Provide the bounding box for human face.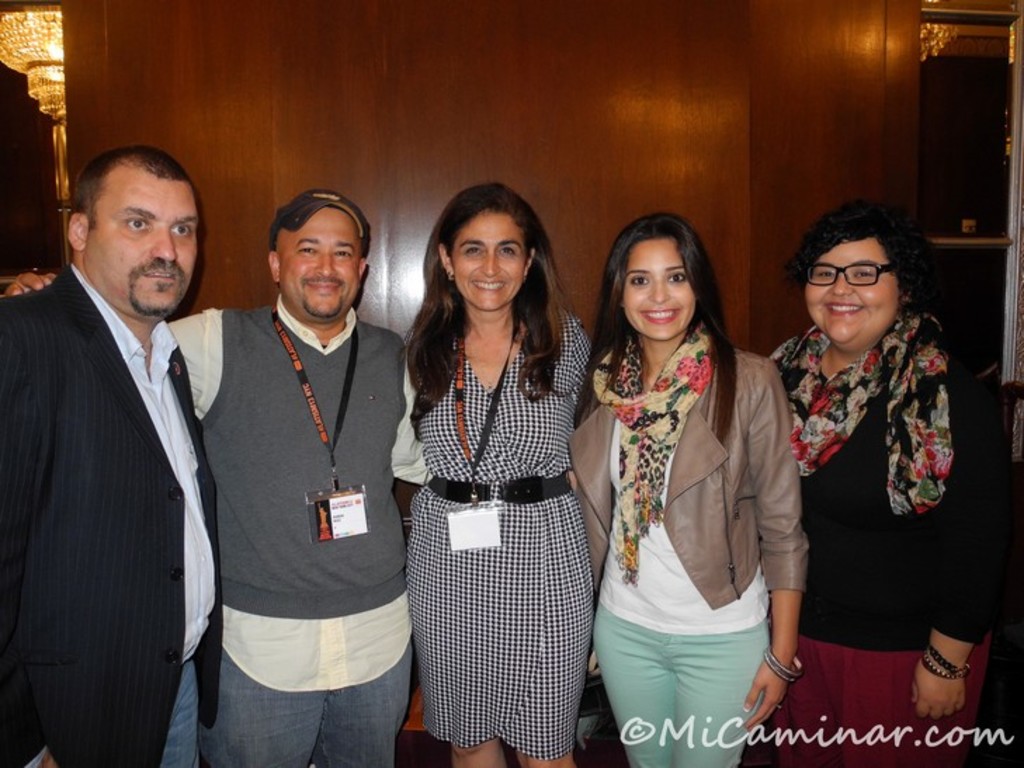
bbox(801, 236, 898, 347).
